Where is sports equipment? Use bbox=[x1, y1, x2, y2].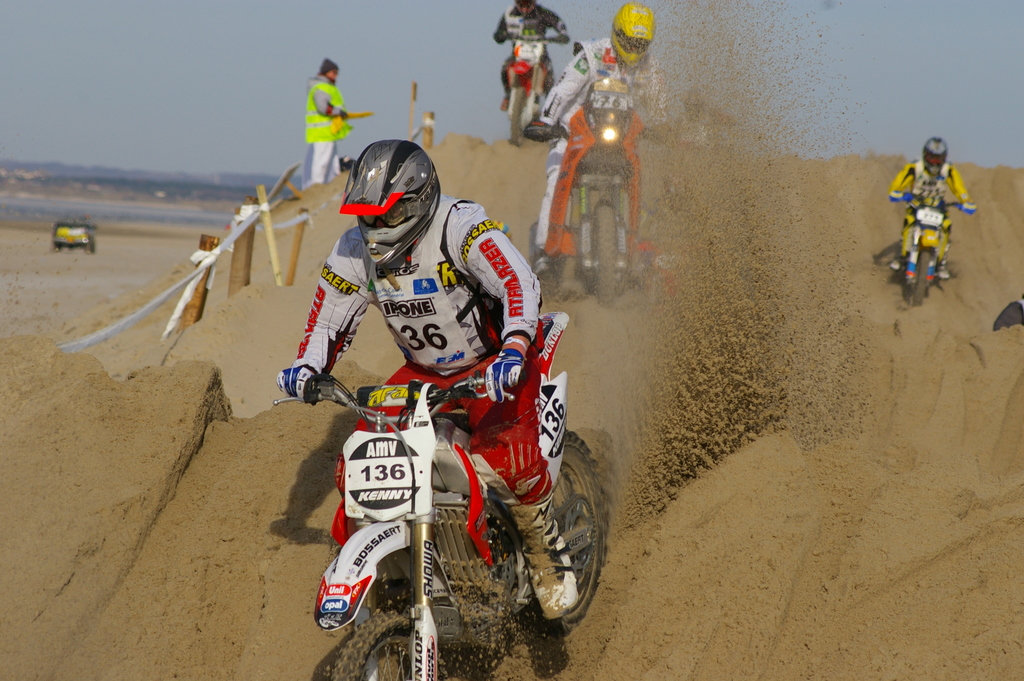
bbox=[920, 136, 950, 181].
